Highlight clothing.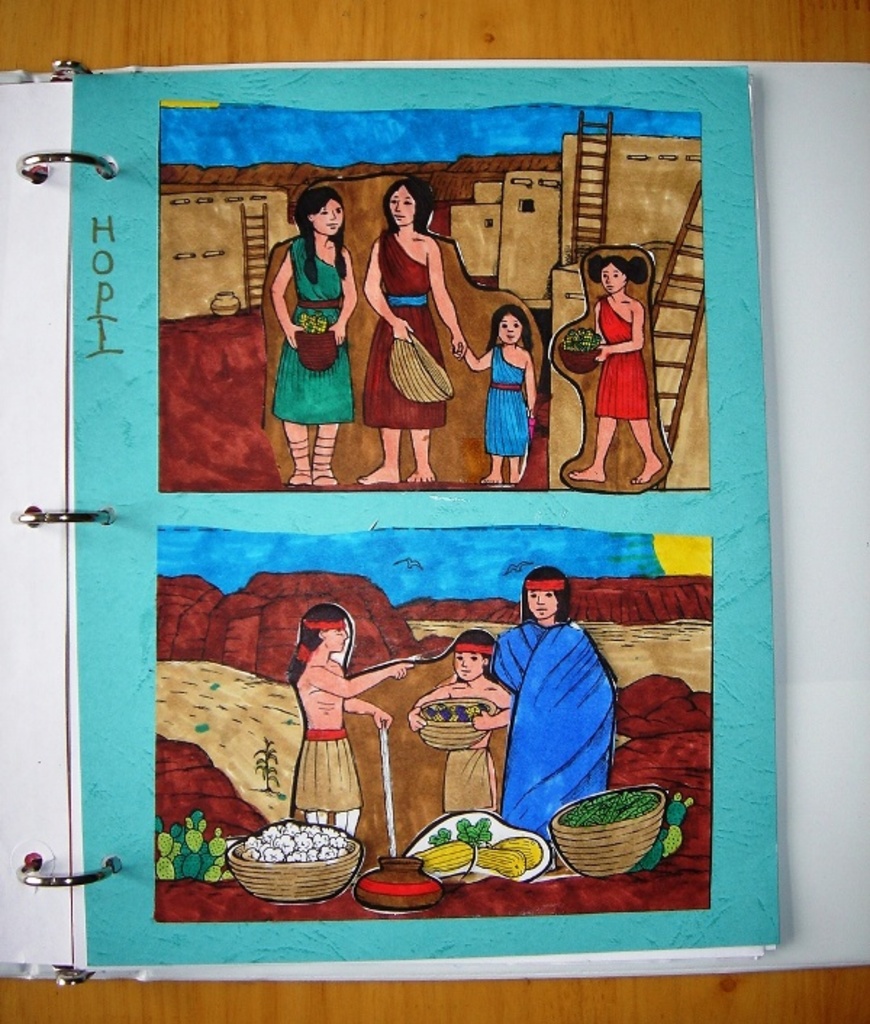
Highlighted region: [270, 239, 357, 428].
